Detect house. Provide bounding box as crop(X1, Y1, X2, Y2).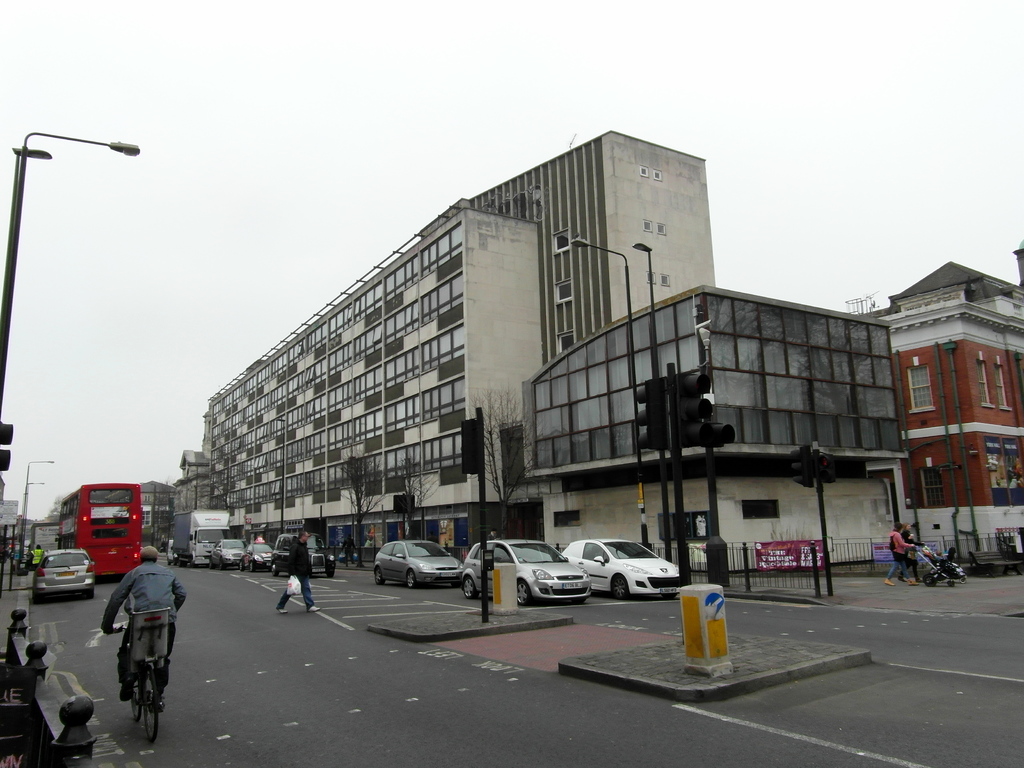
crop(879, 299, 1023, 574).
